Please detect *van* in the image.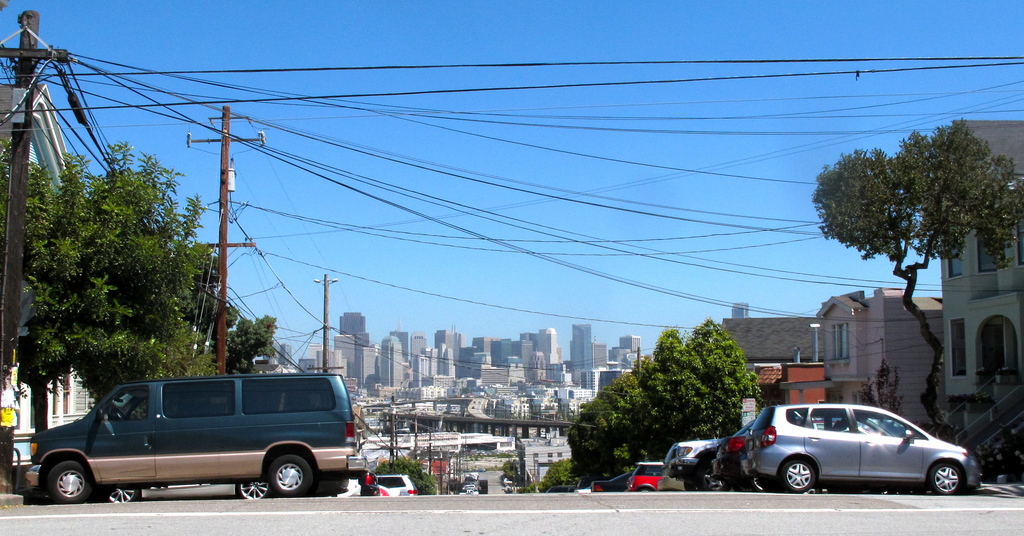
{"left": 24, "top": 373, "right": 368, "bottom": 499}.
